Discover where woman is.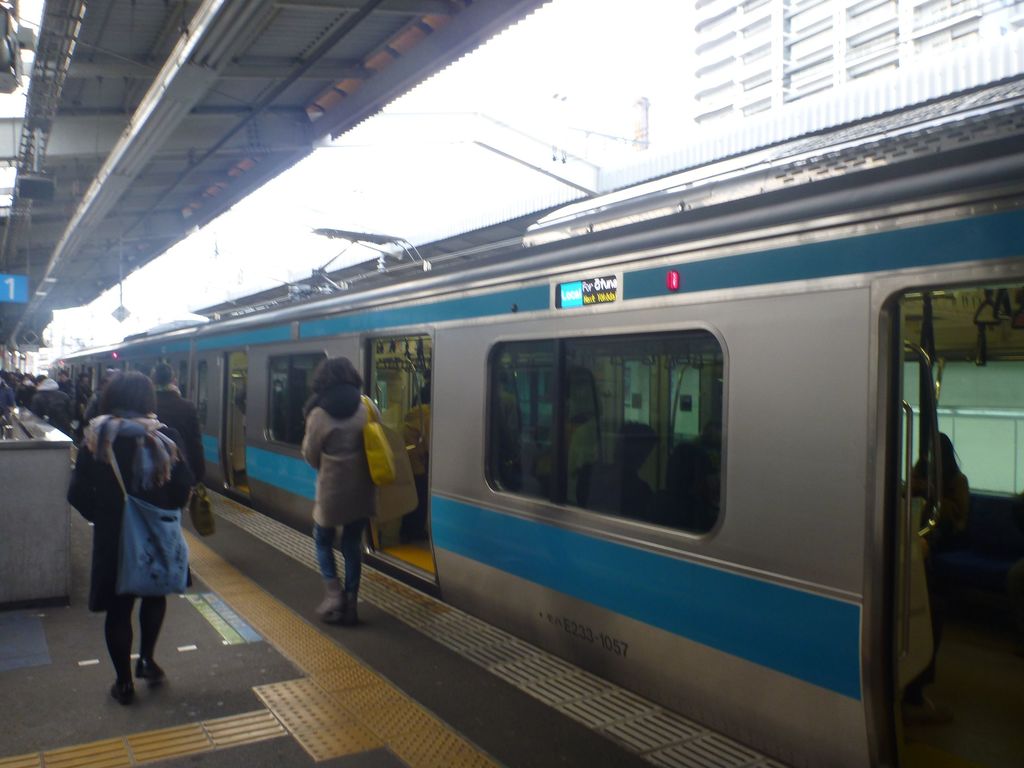
Discovered at 65,373,192,708.
